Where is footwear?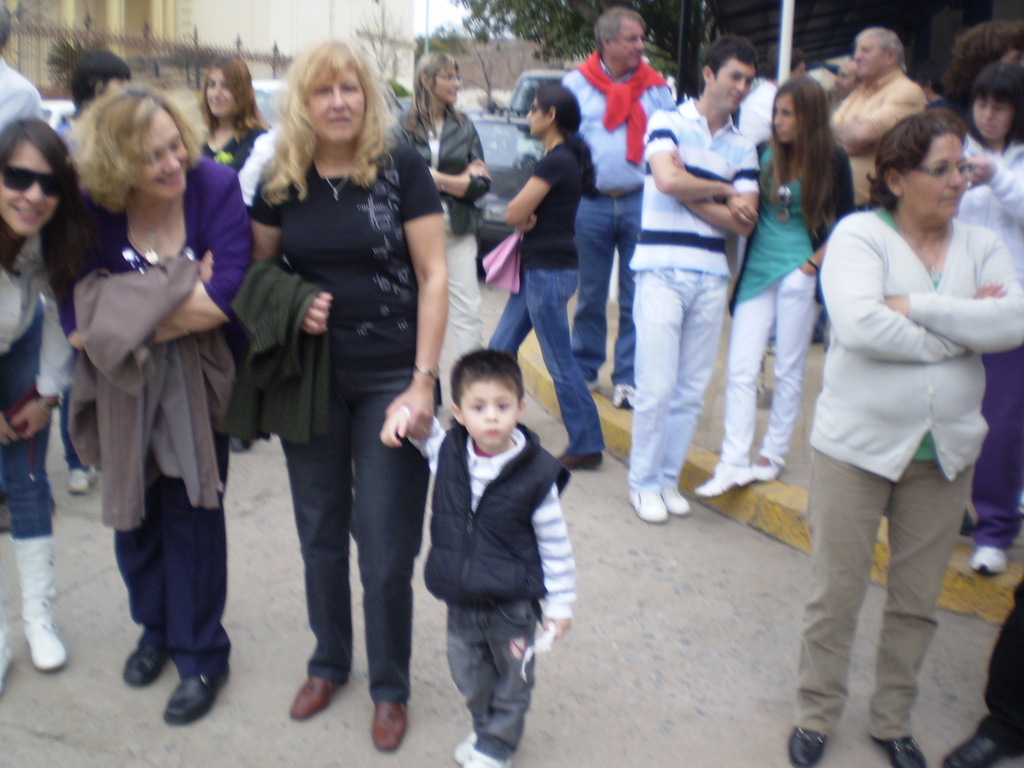
select_region(291, 677, 332, 721).
